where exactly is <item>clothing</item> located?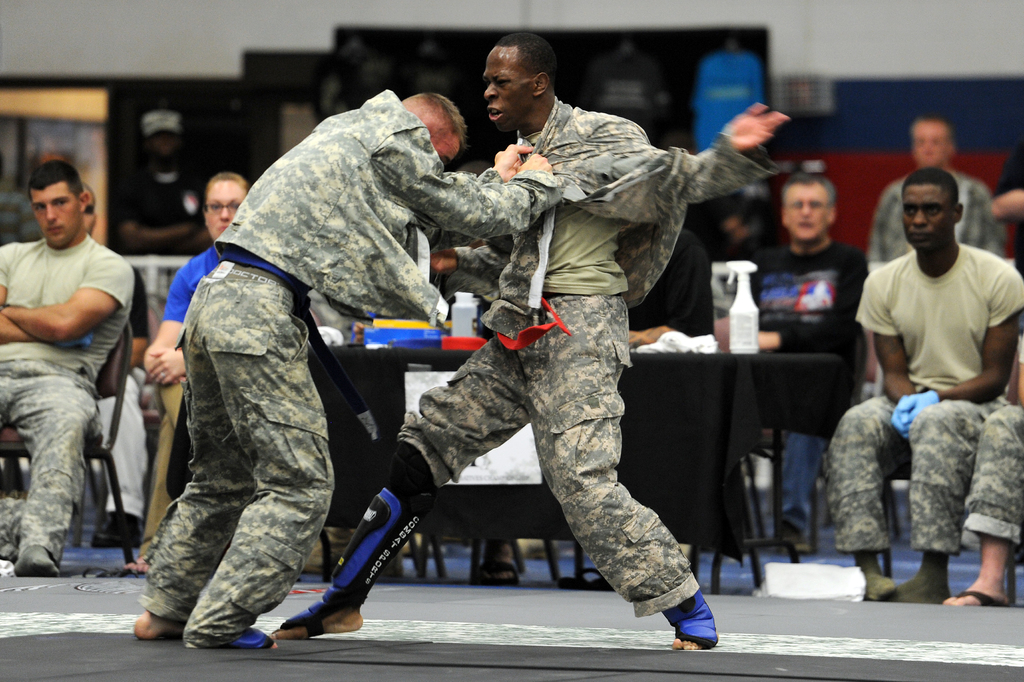
Its bounding box is {"x1": 137, "y1": 88, "x2": 559, "y2": 647}.
